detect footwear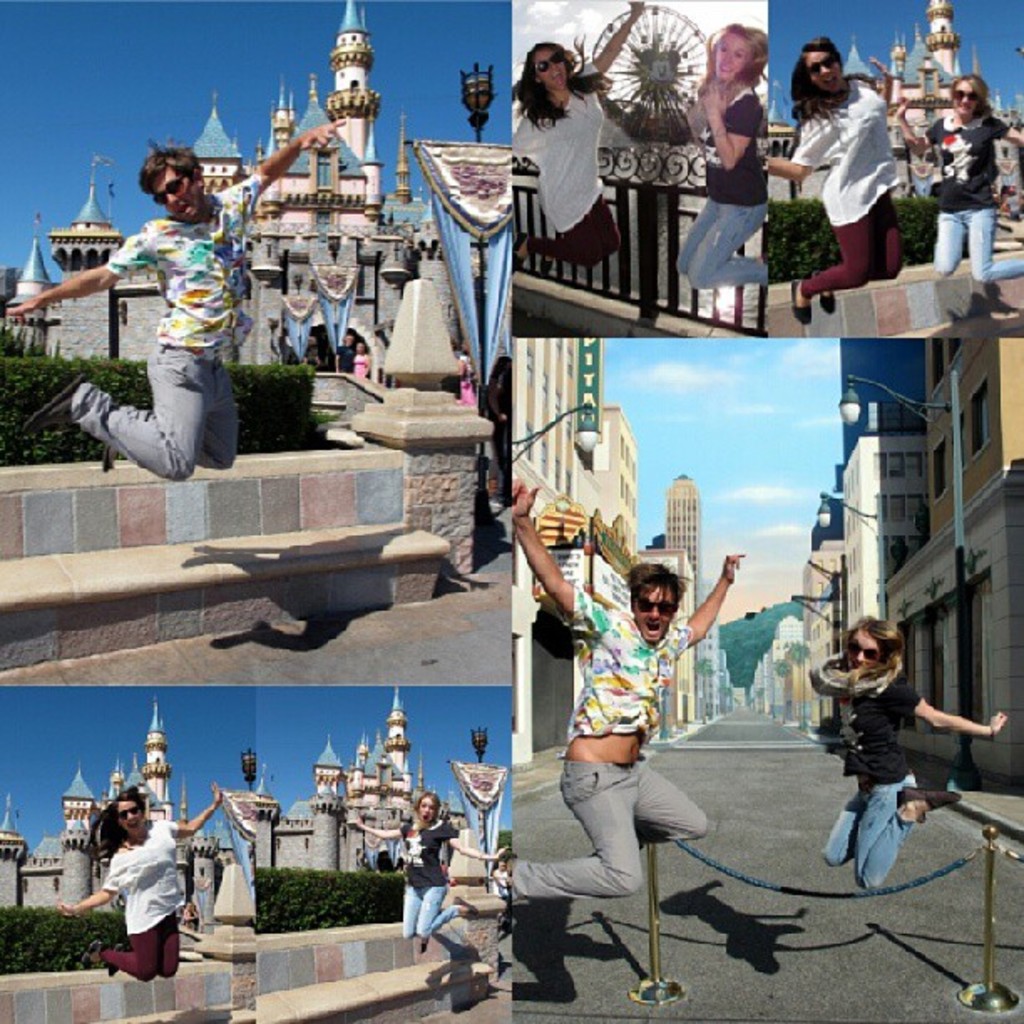
904/785/957/812
